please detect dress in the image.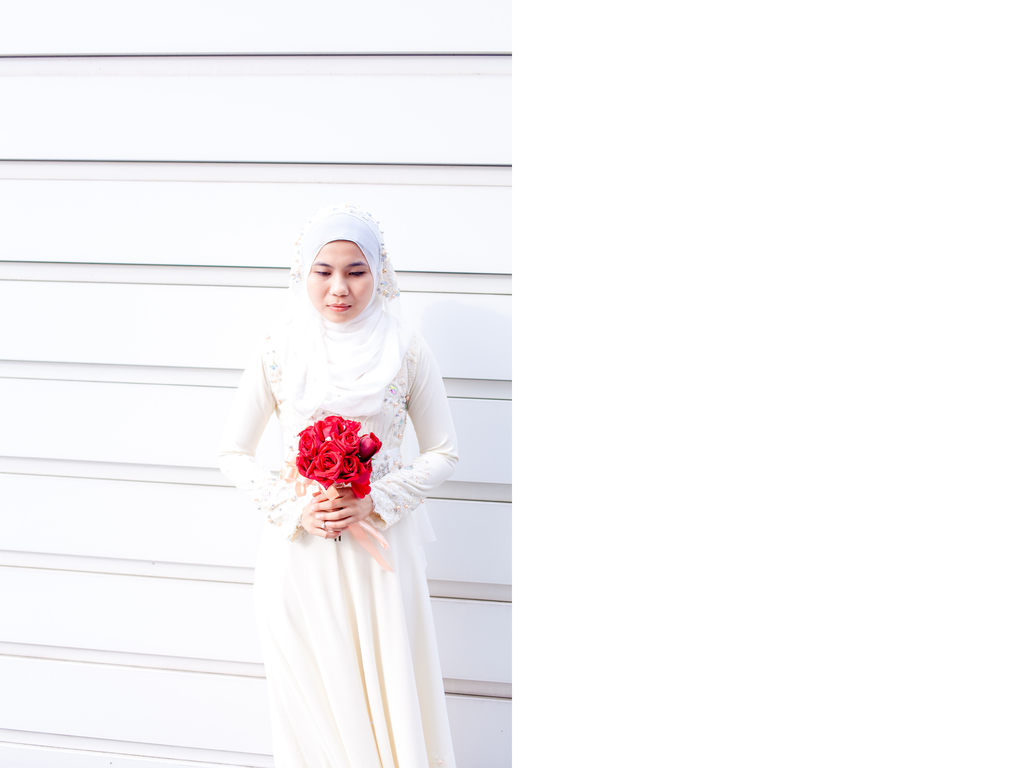
locate(207, 194, 467, 767).
